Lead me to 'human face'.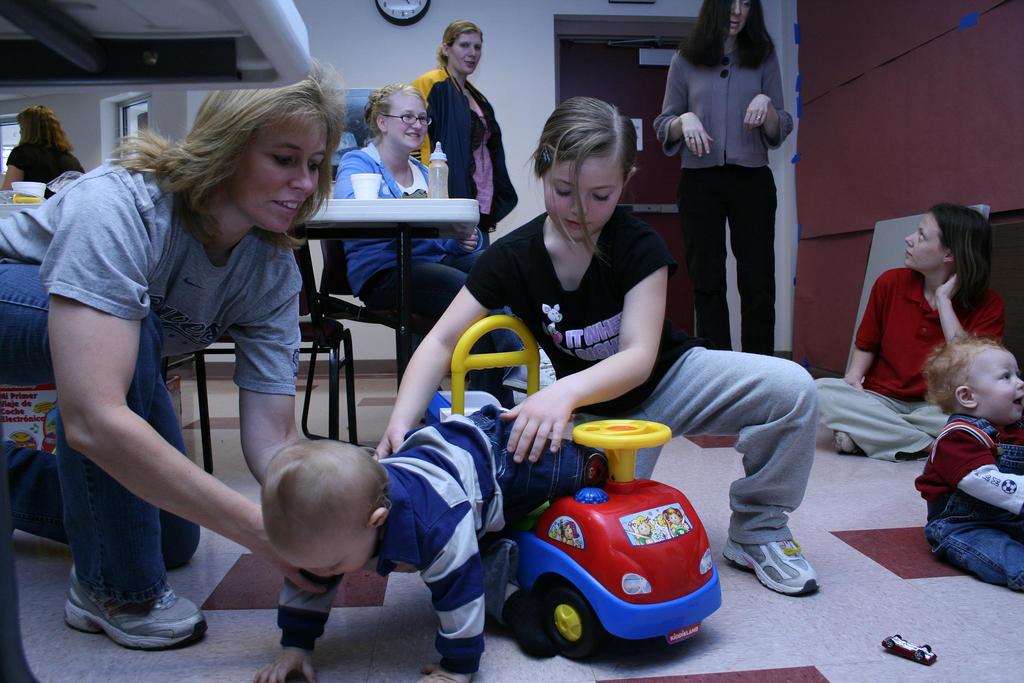
Lead to rect(724, 0, 751, 36).
